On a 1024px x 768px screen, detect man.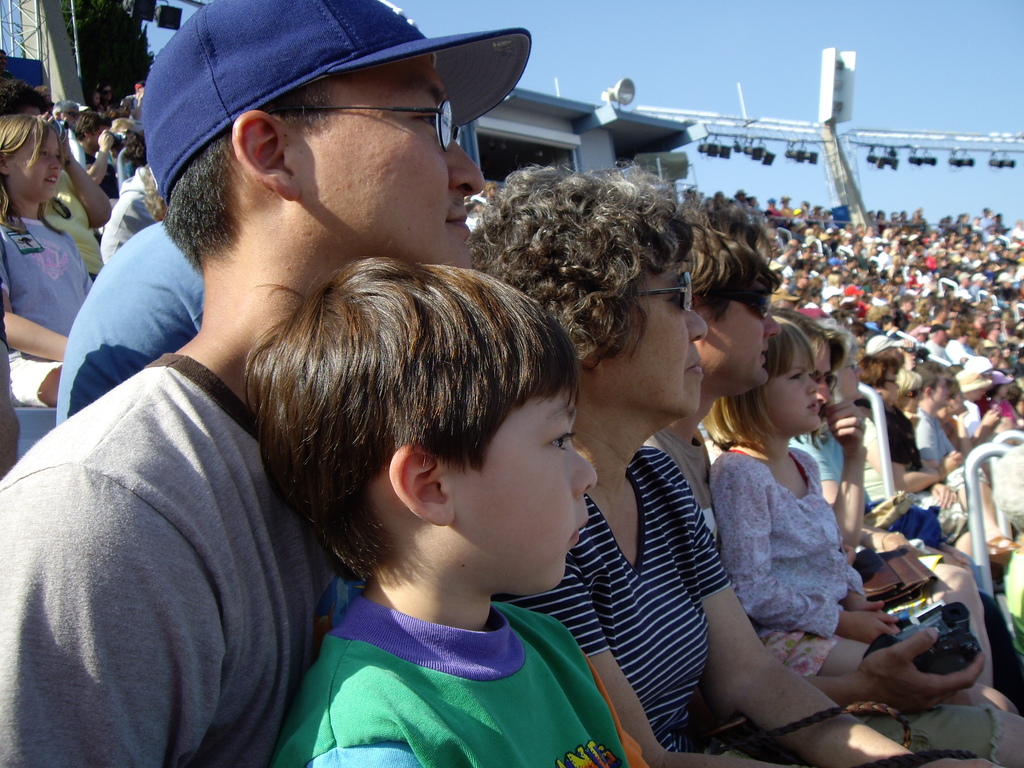
(left=642, top=199, right=1022, bottom=767).
